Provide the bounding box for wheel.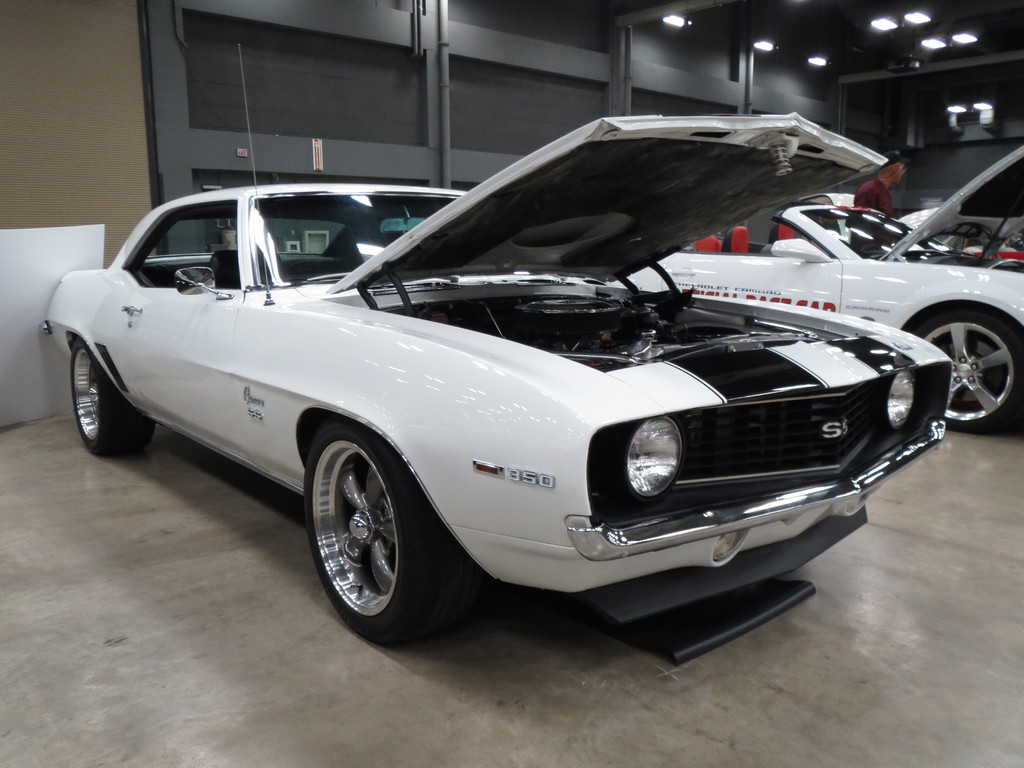
bbox=[907, 315, 1023, 438].
